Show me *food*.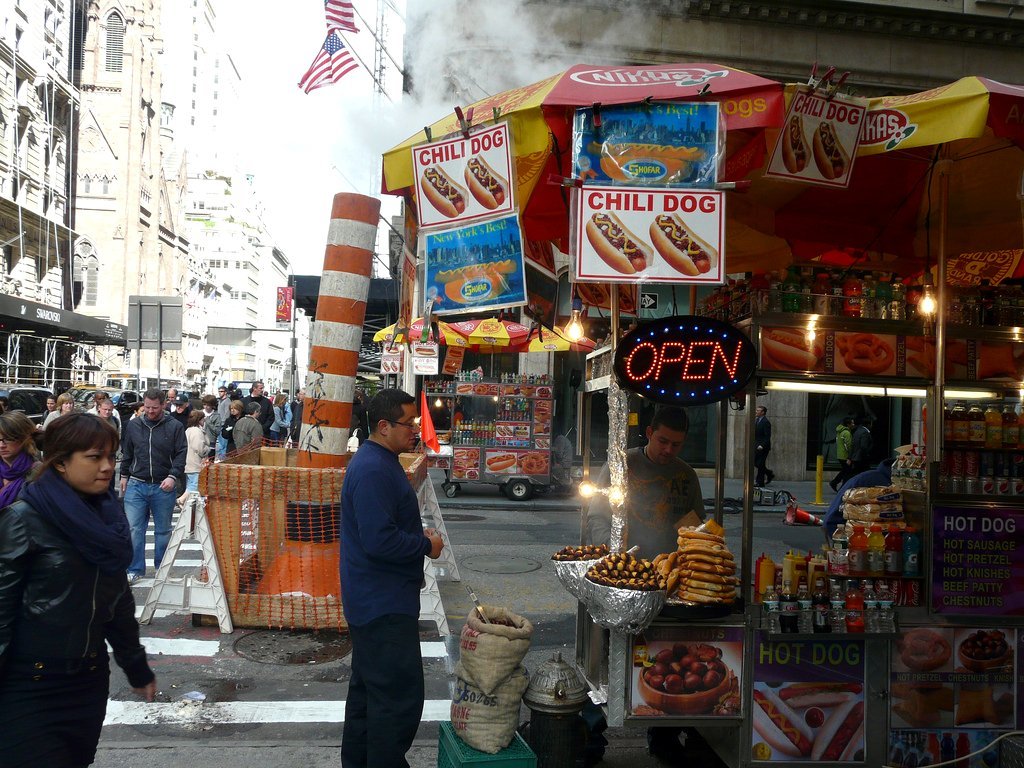
*food* is here: [956, 683, 1013, 723].
